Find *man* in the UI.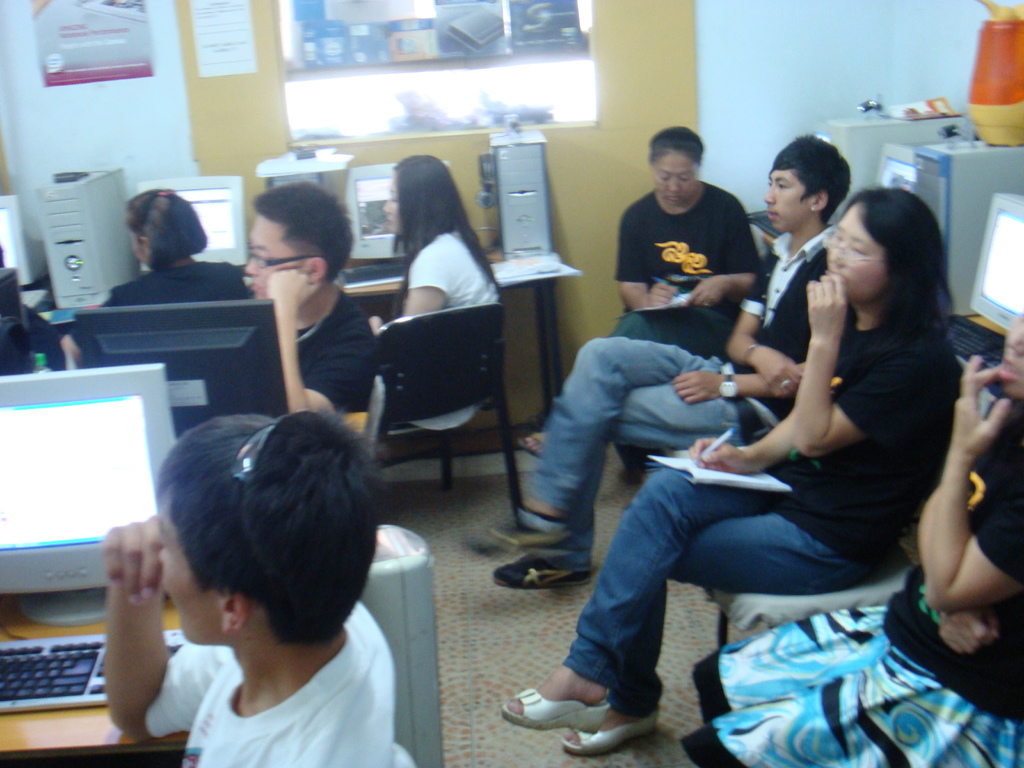
UI element at (x1=186, y1=196, x2=401, y2=455).
